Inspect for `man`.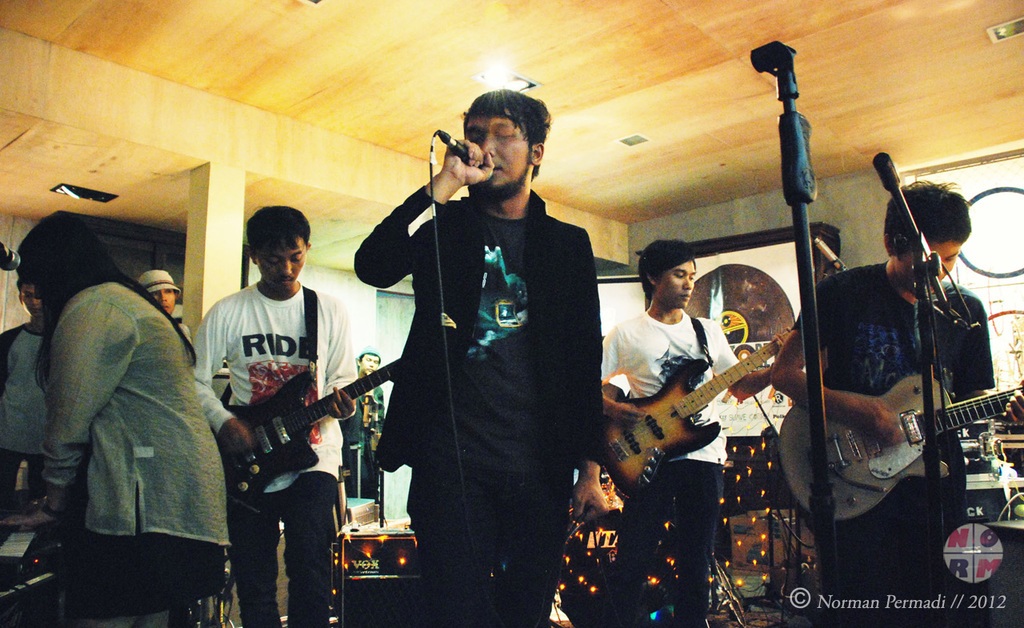
Inspection: select_region(190, 199, 356, 627).
